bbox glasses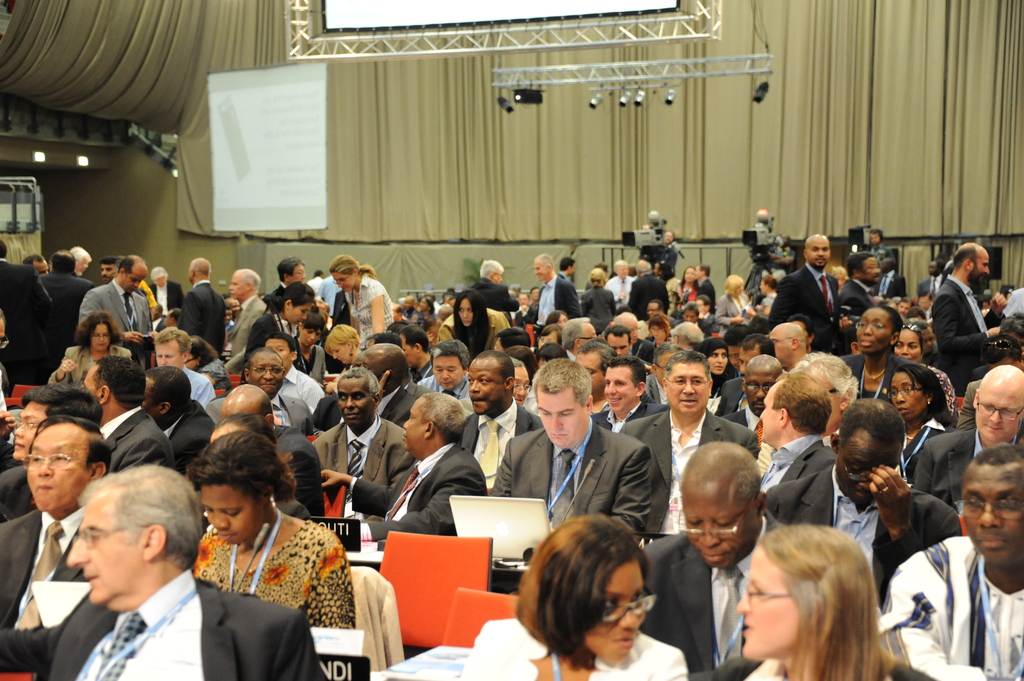
[954, 497, 1023, 524]
